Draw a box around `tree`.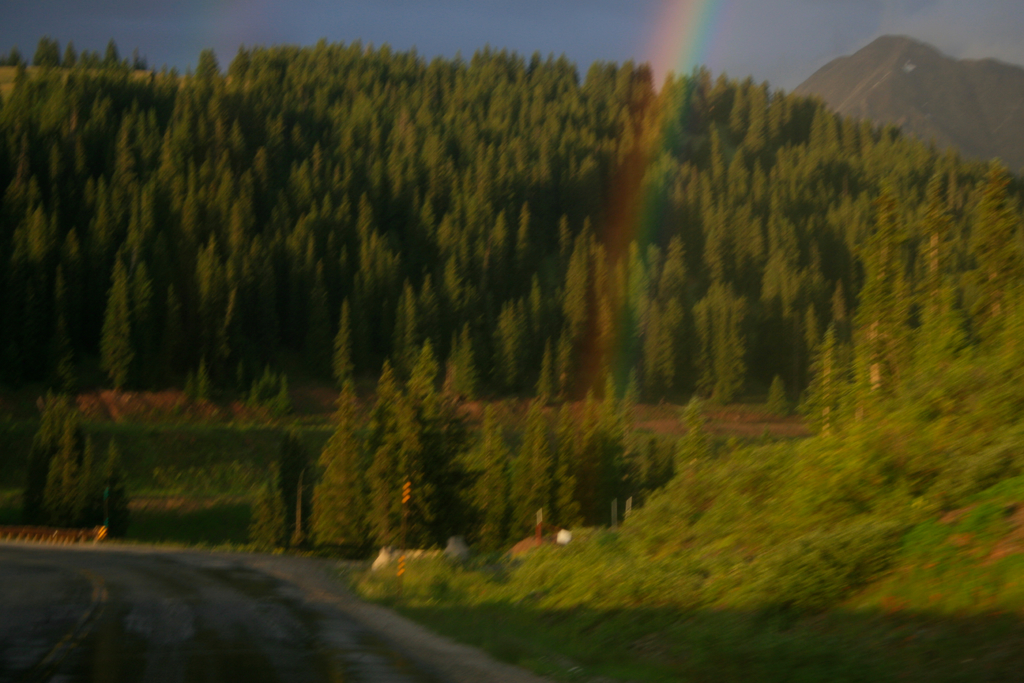
[265,378,308,425].
